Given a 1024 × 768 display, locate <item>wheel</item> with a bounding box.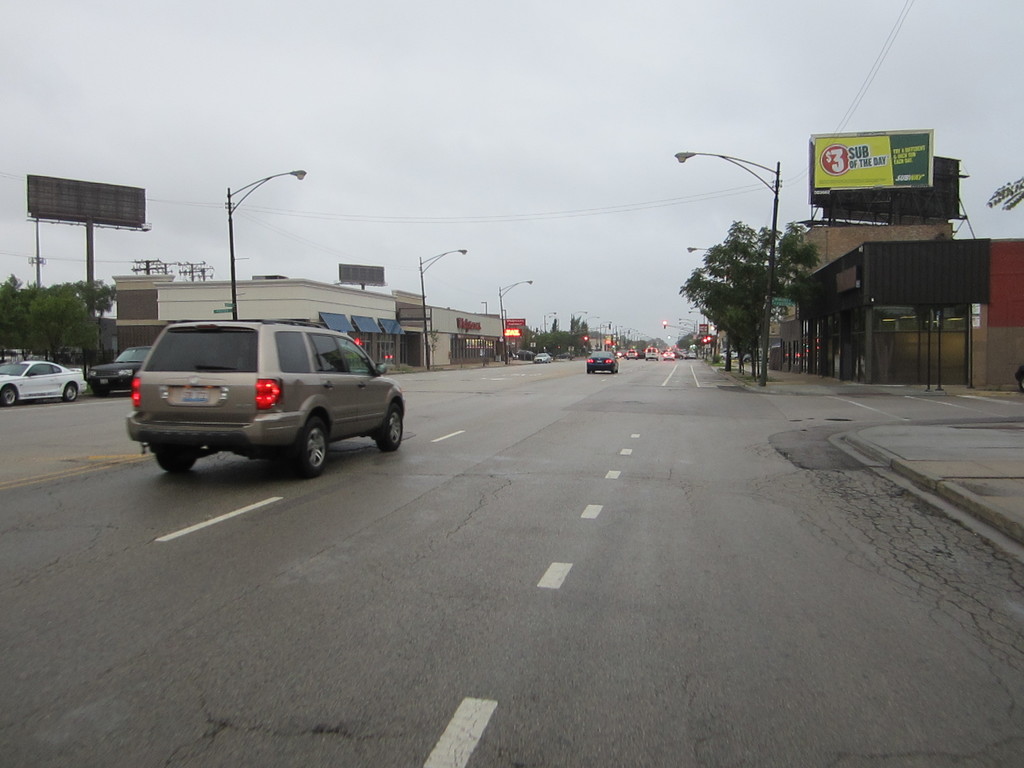
Located: pyautogui.locateOnScreen(586, 368, 593, 375).
